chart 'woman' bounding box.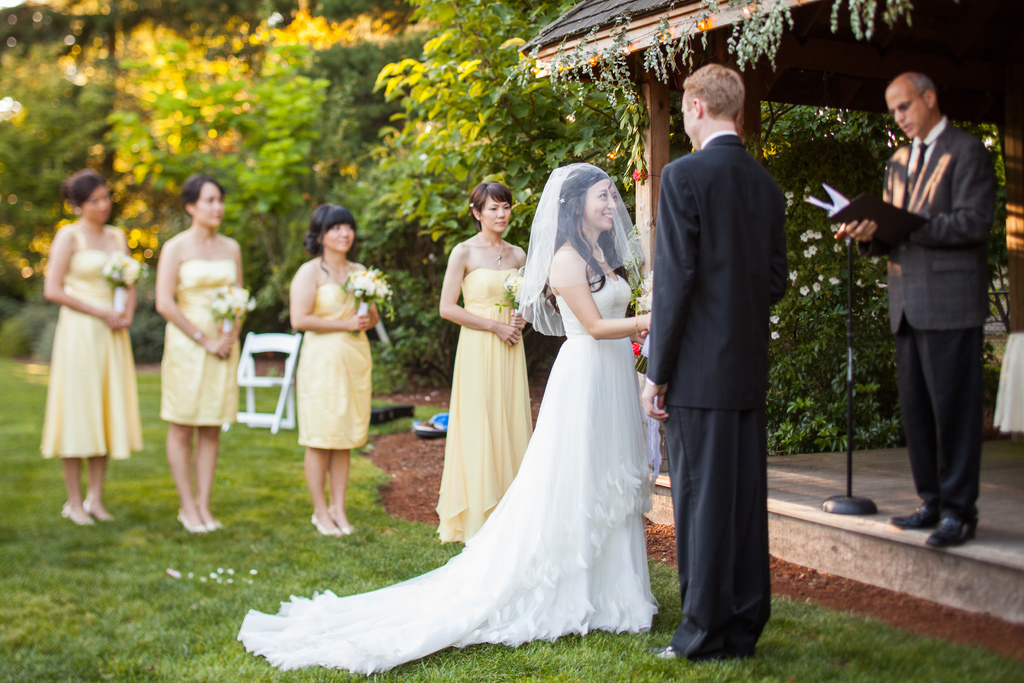
Charted: [left=287, top=202, right=380, bottom=537].
